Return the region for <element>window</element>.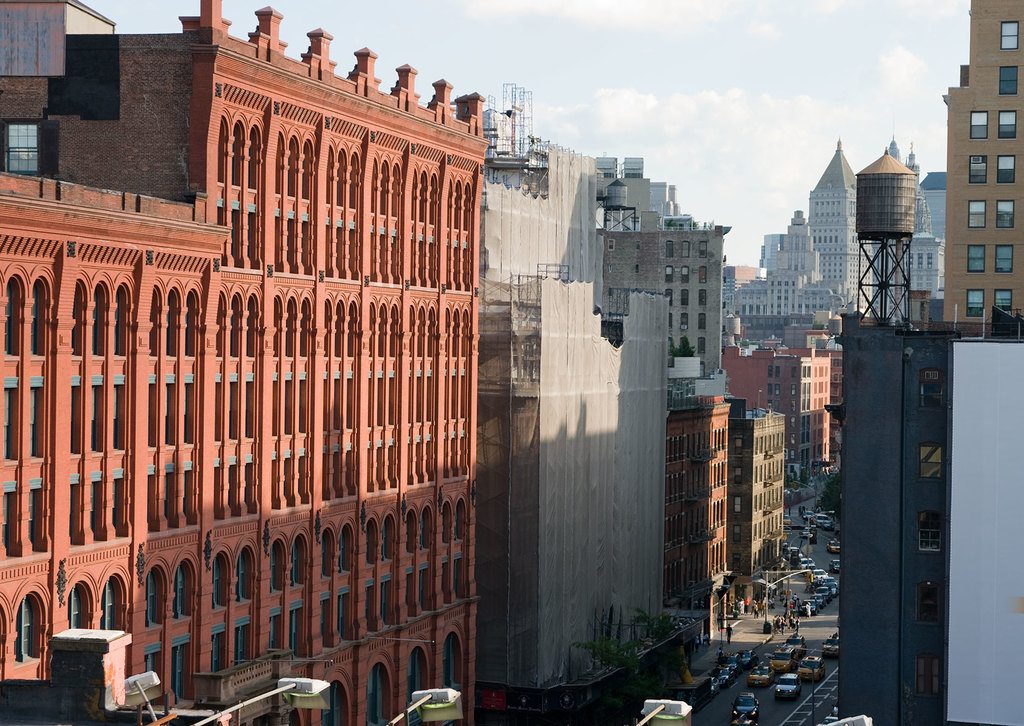
282/704/305/725.
